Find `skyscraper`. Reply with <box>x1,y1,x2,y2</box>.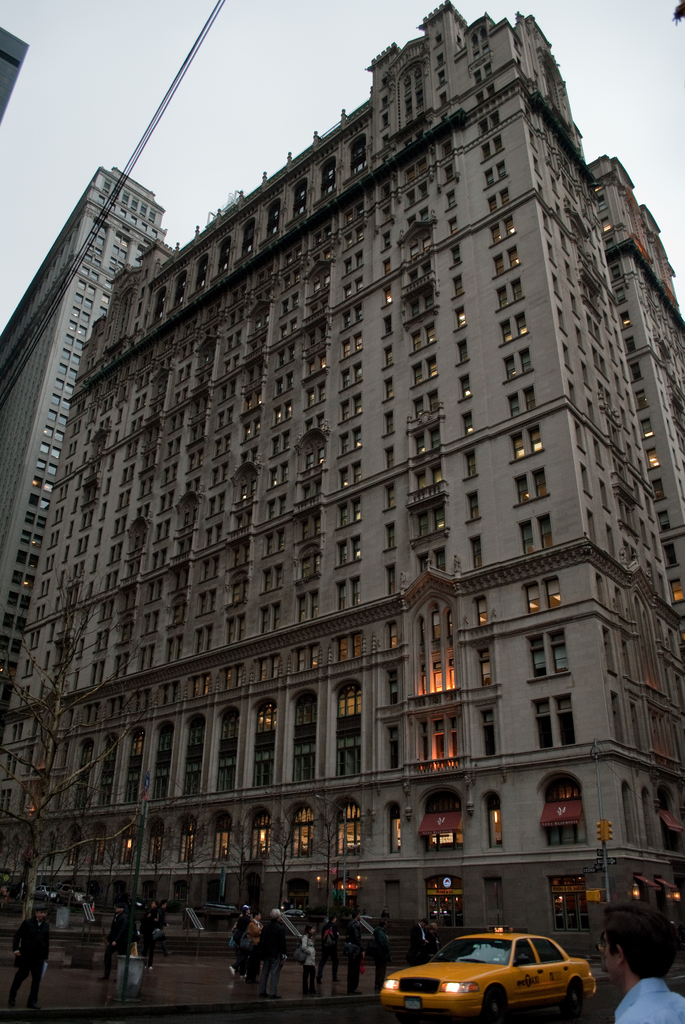
<box>579,154,684,615</box>.
